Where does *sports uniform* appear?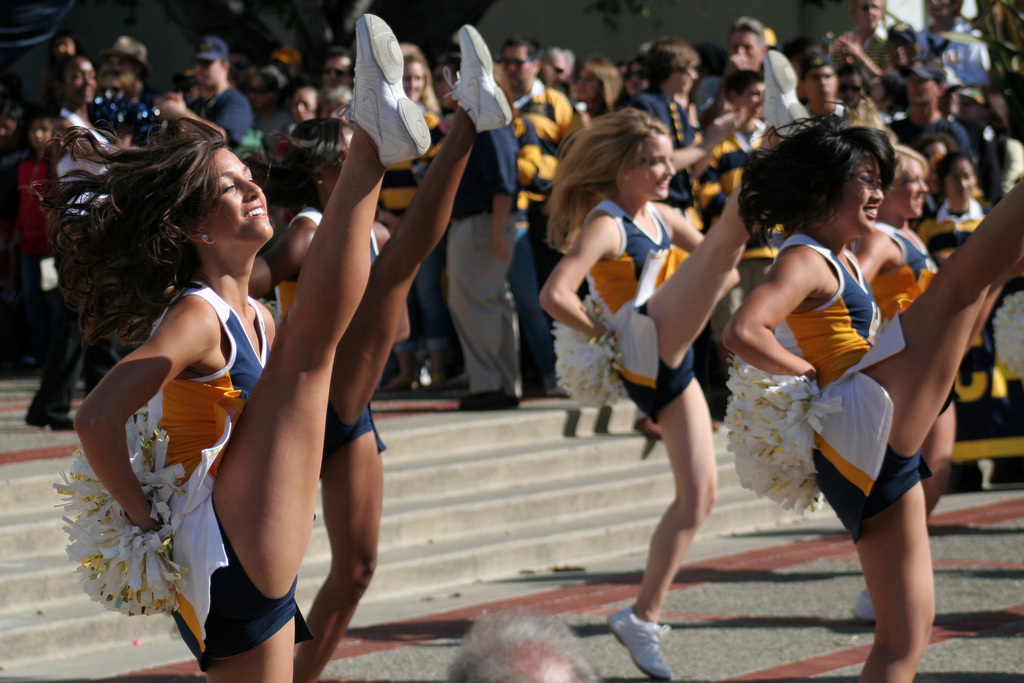
Appears at x1=715 y1=227 x2=940 y2=542.
